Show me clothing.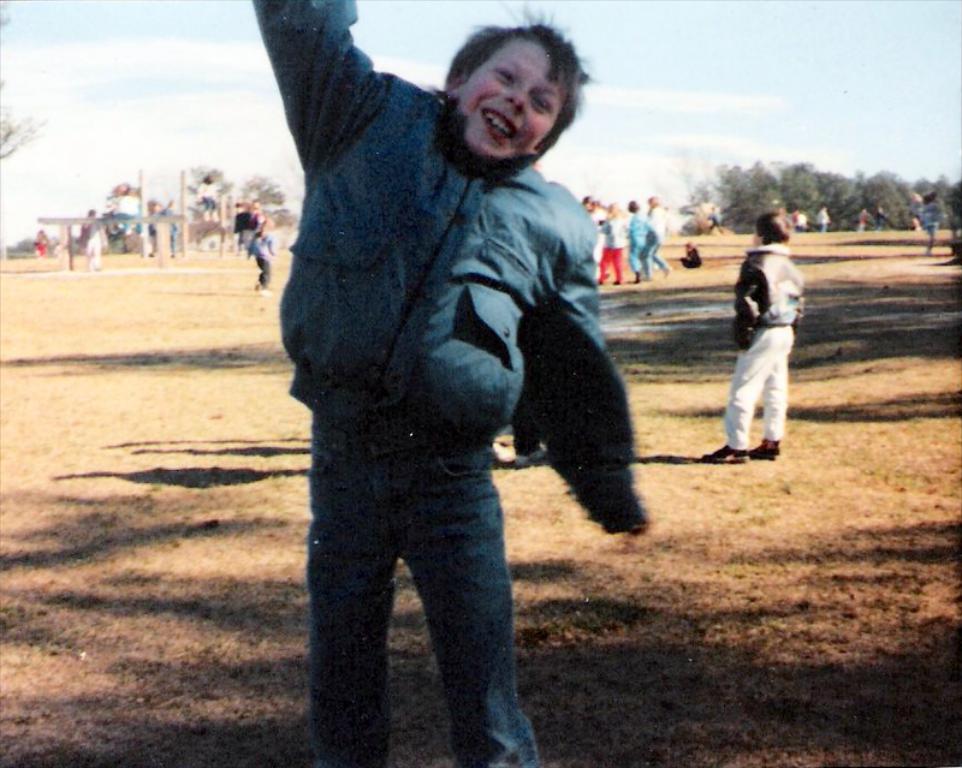
clothing is here: (707, 204, 725, 234).
